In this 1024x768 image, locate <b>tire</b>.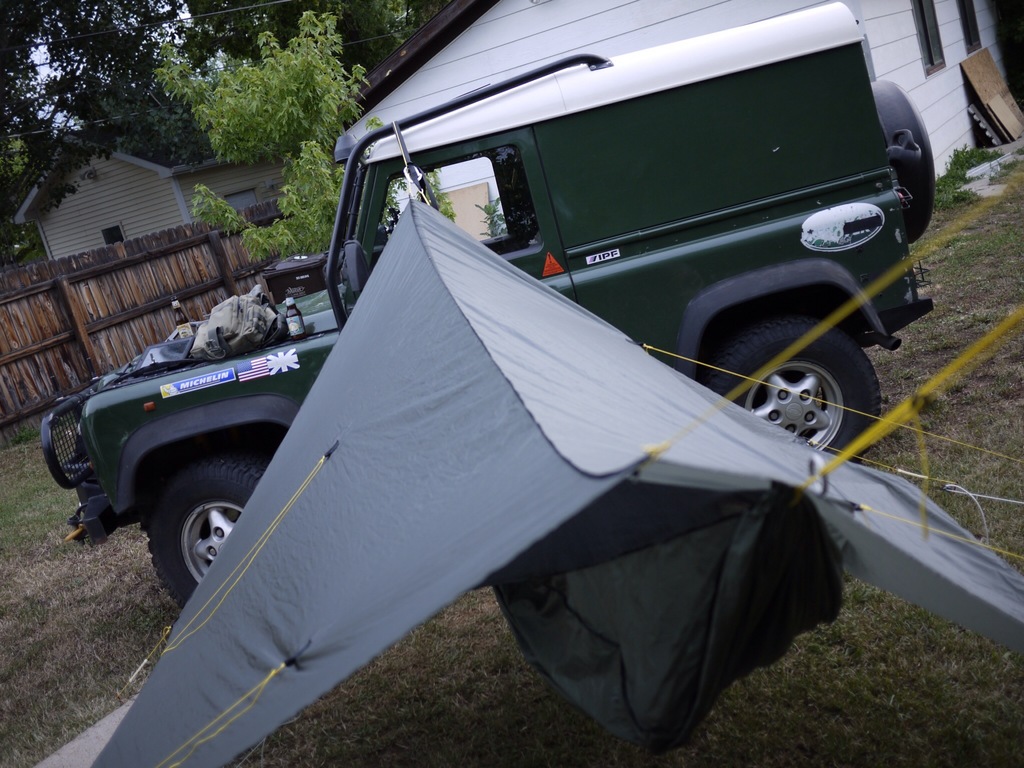
Bounding box: 143, 449, 268, 612.
